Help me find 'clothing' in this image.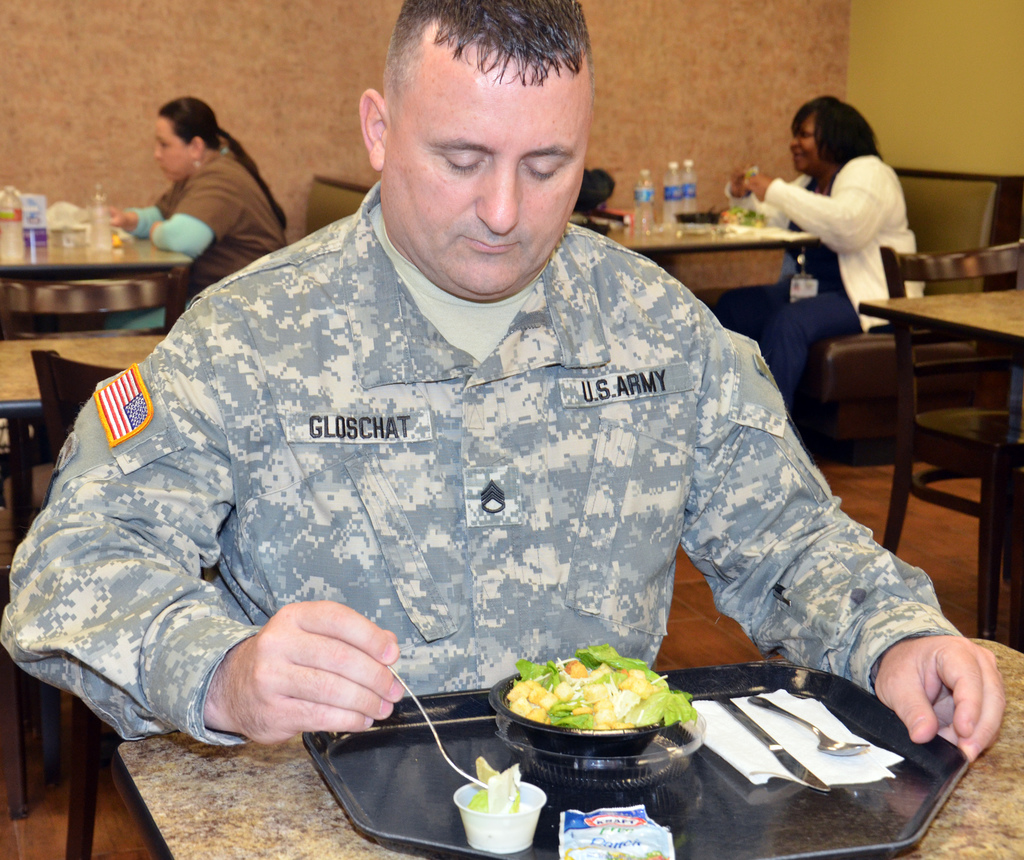
Found it: detection(129, 147, 273, 339).
